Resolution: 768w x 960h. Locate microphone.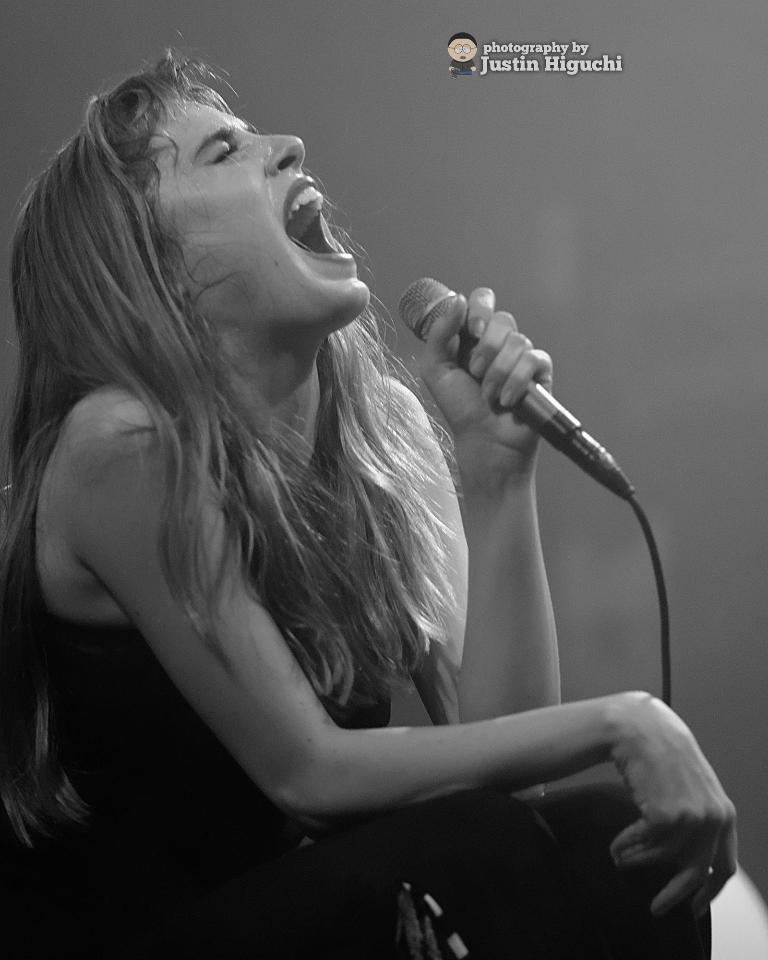
bbox(388, 271, 639, 506).
